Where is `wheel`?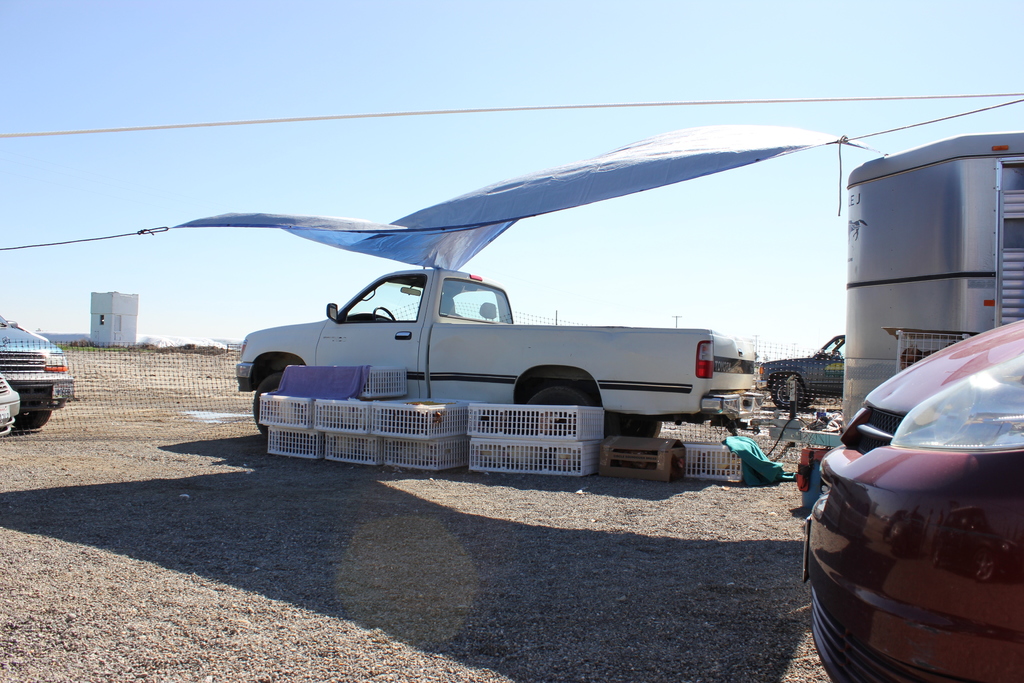
250, 377, 283, 434.
